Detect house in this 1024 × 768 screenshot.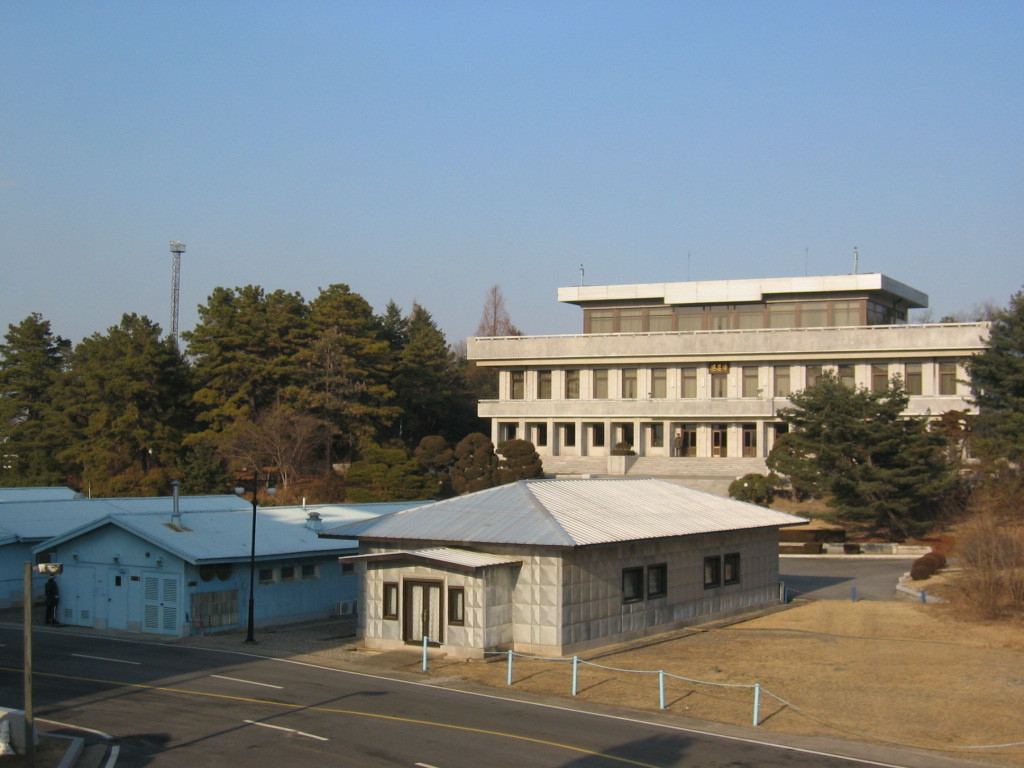
Detection: <box>0,488,251,608</box>.
